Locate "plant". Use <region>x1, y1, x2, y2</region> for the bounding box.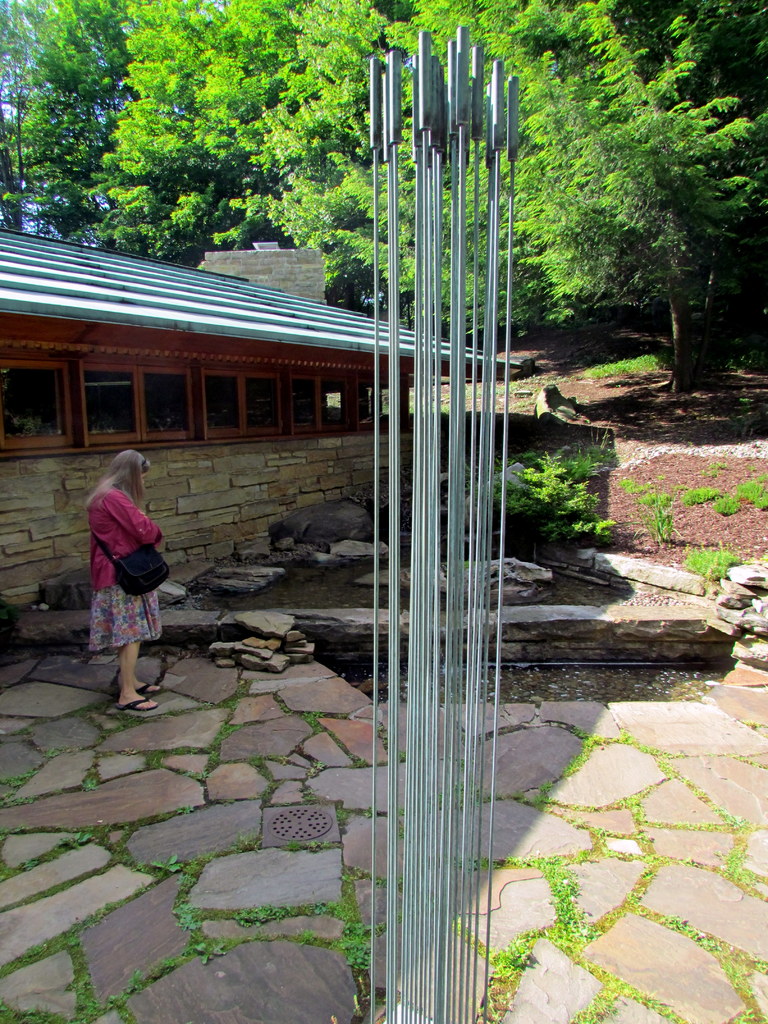
<region>637, 489, 678, 521</region>.
